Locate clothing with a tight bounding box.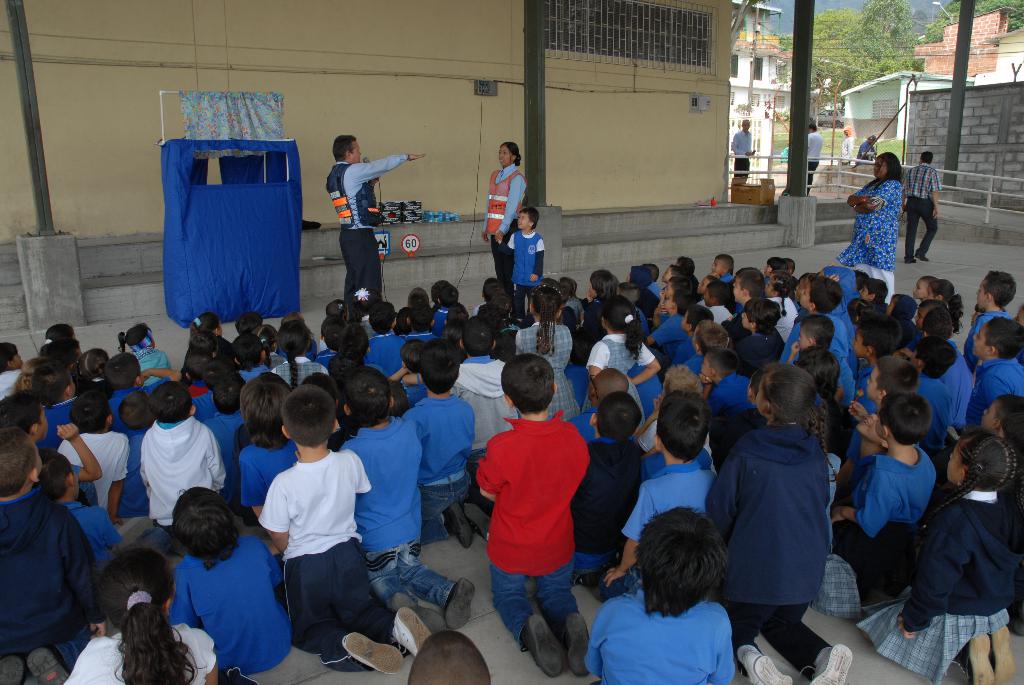
crop(571, 423, 652, 586).
